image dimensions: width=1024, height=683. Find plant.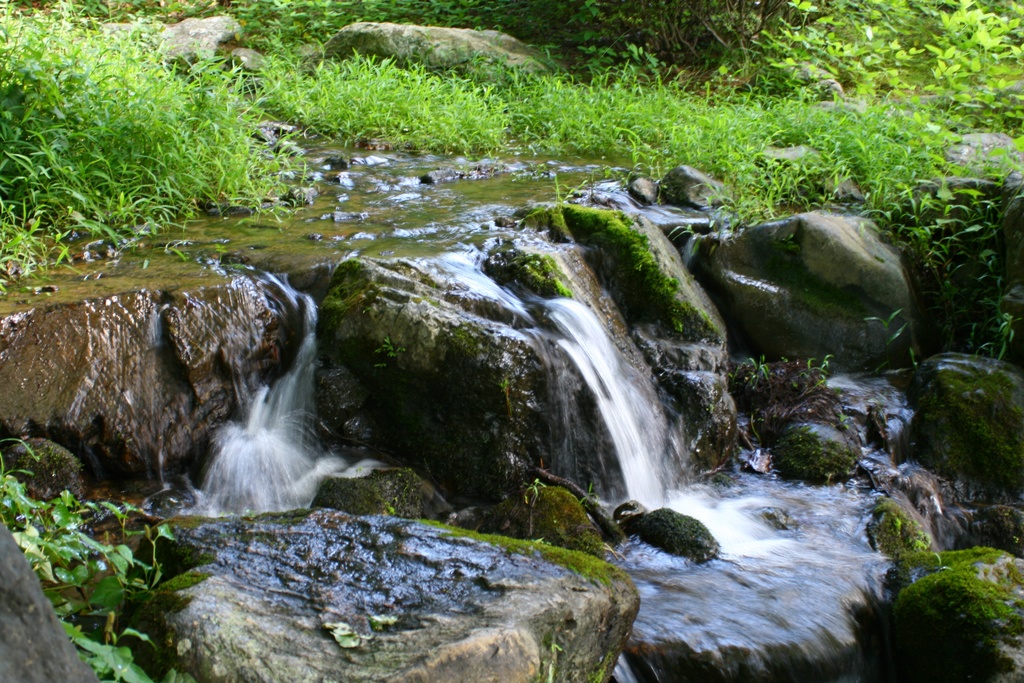
pyautogui.locateOnScreen(499, 377, 517, 424).
